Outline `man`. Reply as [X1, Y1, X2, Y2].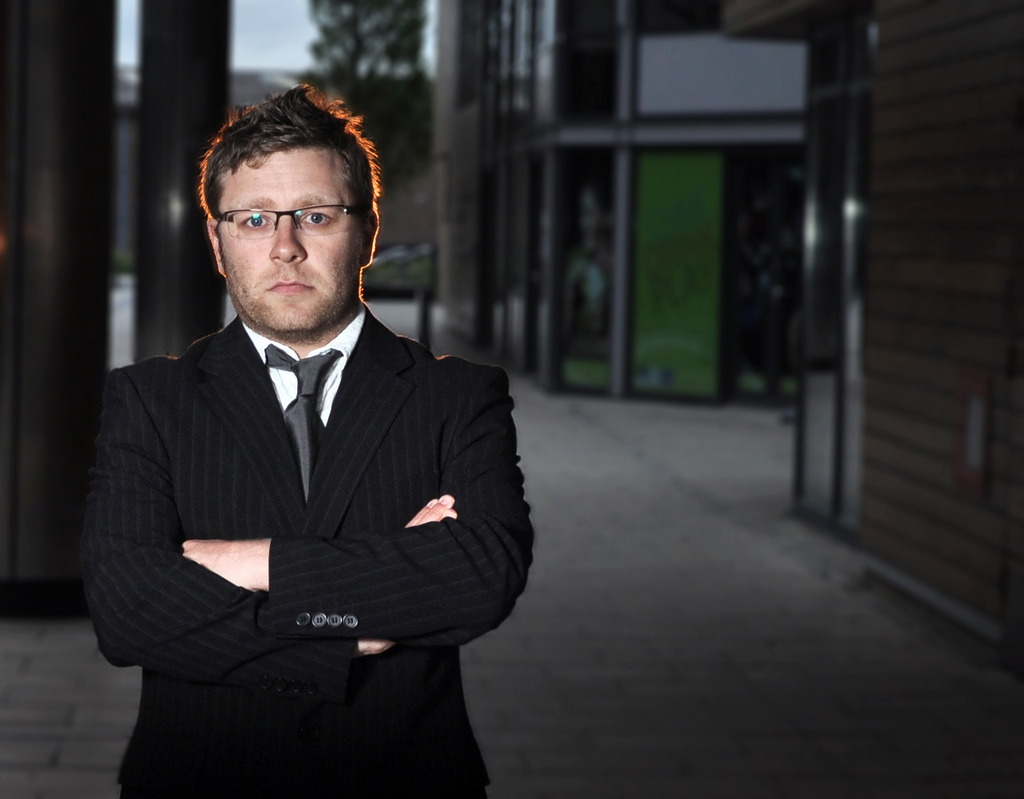
[19, 101, 539, 758].
